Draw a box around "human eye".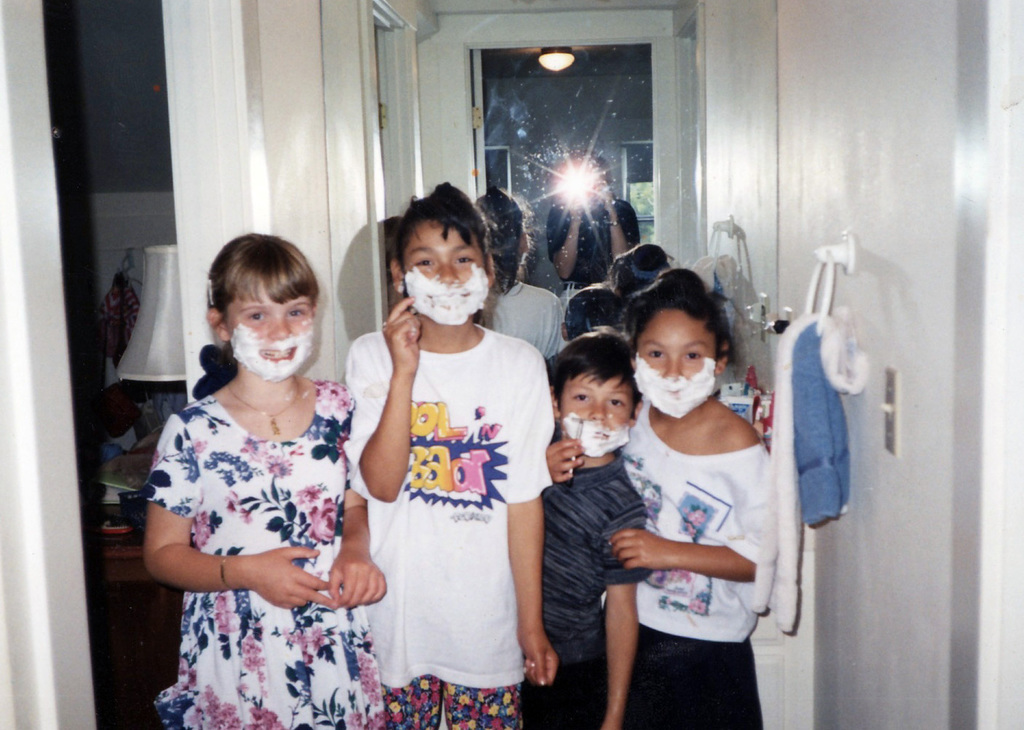
[x1=412, y1=254, x2=433, y2=269].
